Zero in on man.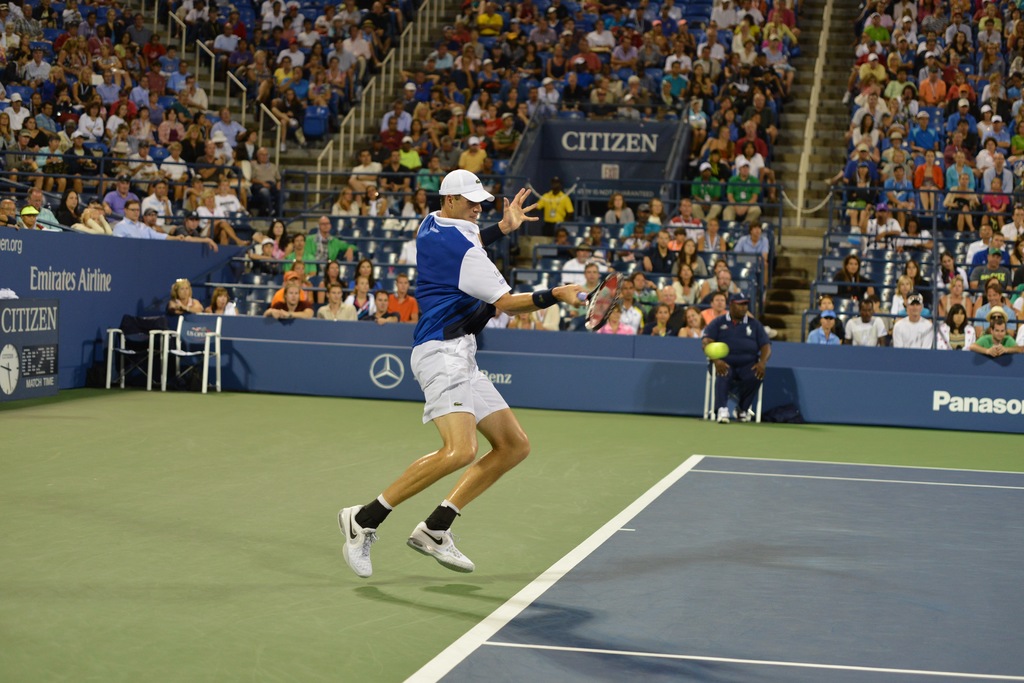
Zeroed in: x1=810 y1=311 x2=838 y2=343.
